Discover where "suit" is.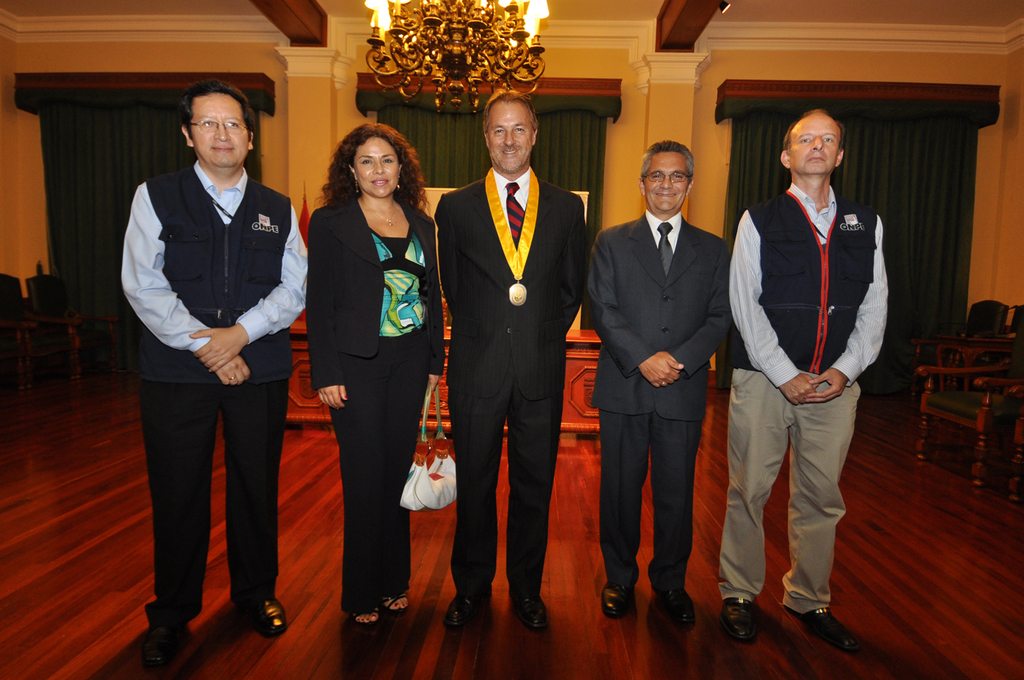
Discovered at 442:96:584:625.
